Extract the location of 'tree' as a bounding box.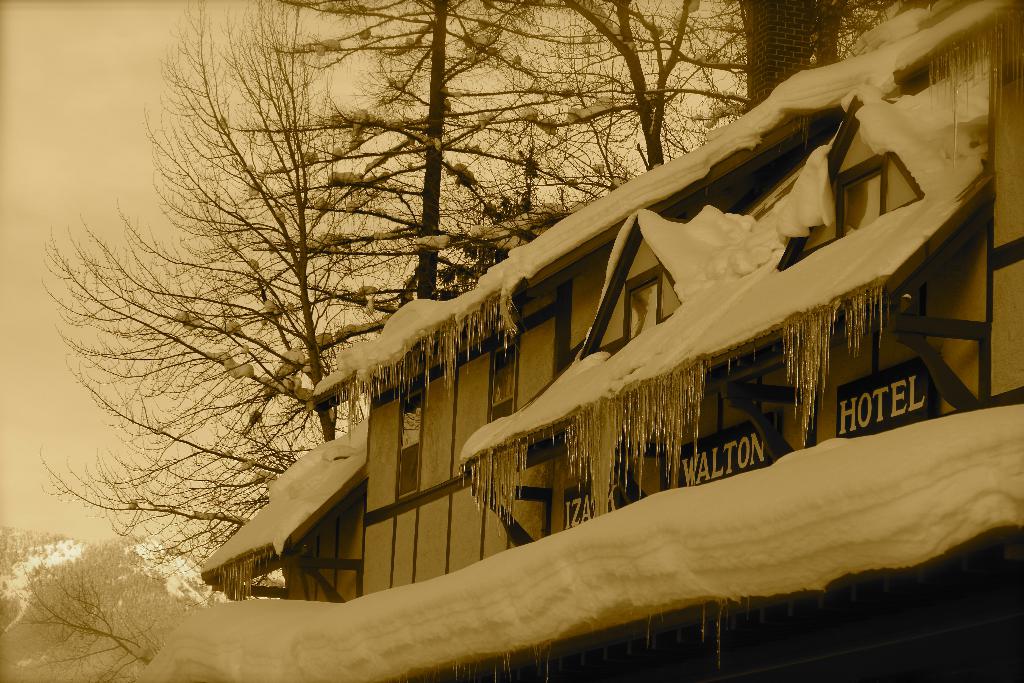
565/0/728/211.
